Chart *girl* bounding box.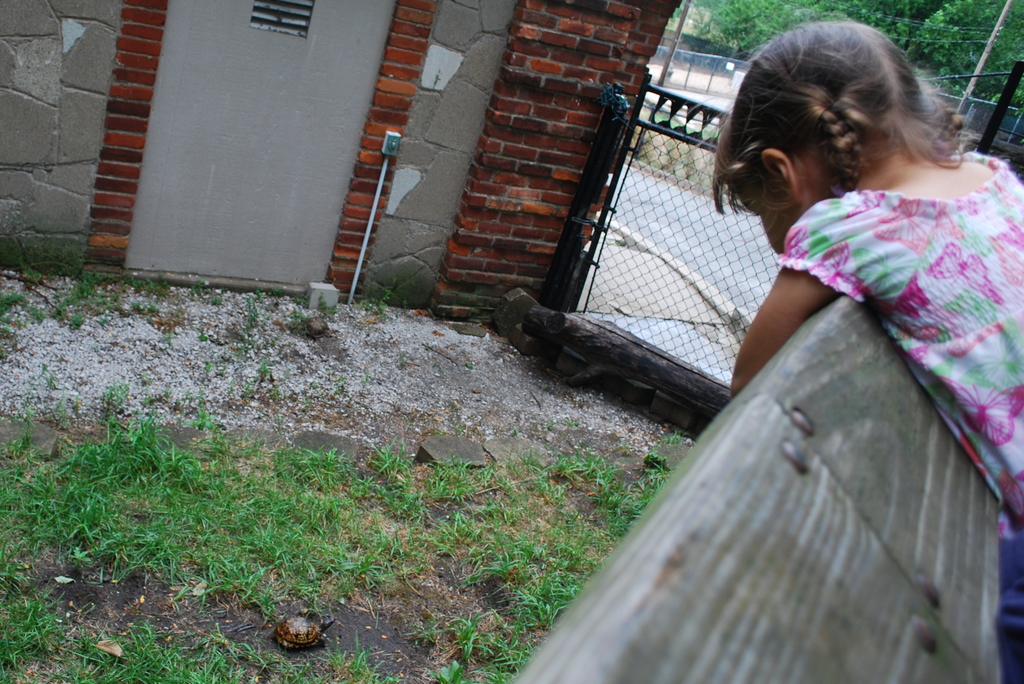
Charted: (x1=711, y1=15, x2=1023, y2=542).
